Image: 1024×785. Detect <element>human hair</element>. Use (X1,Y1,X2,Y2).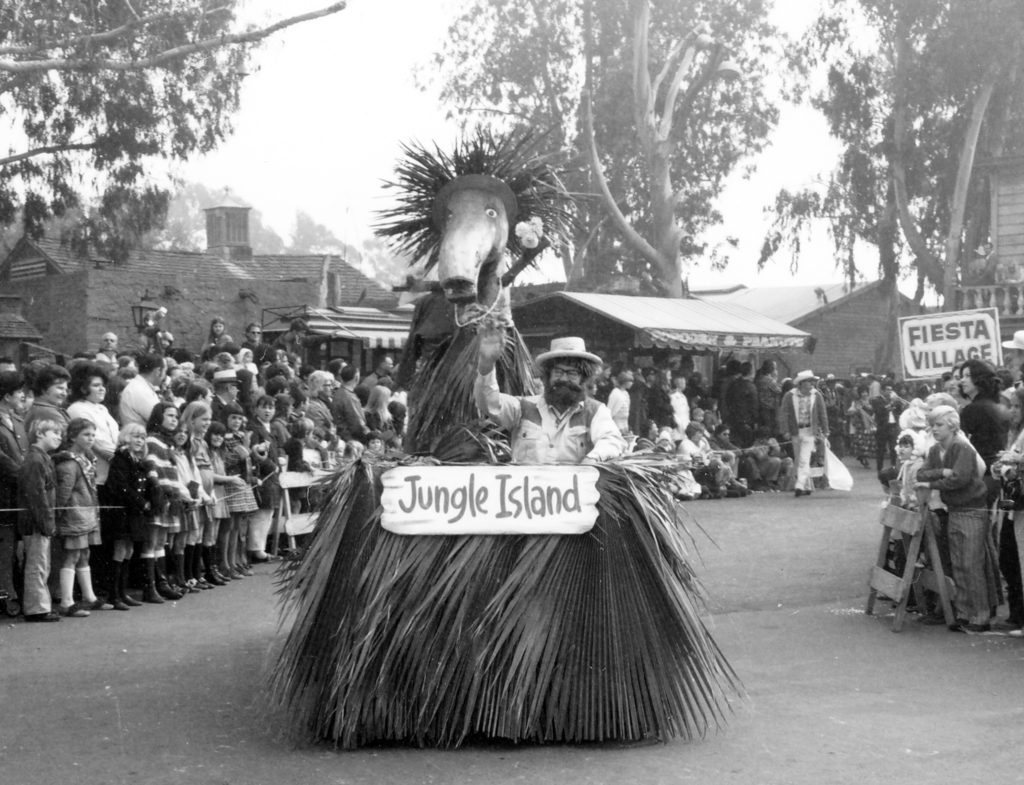
(346,438,362,457).
